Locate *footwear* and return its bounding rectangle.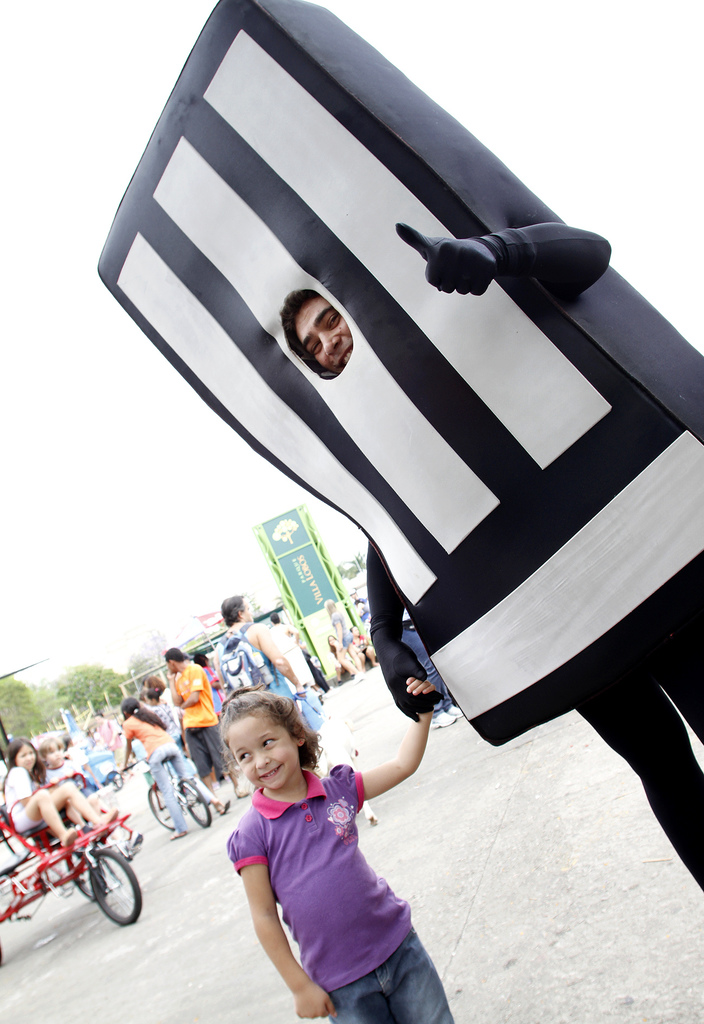
box(127, 831, 149, 858).
